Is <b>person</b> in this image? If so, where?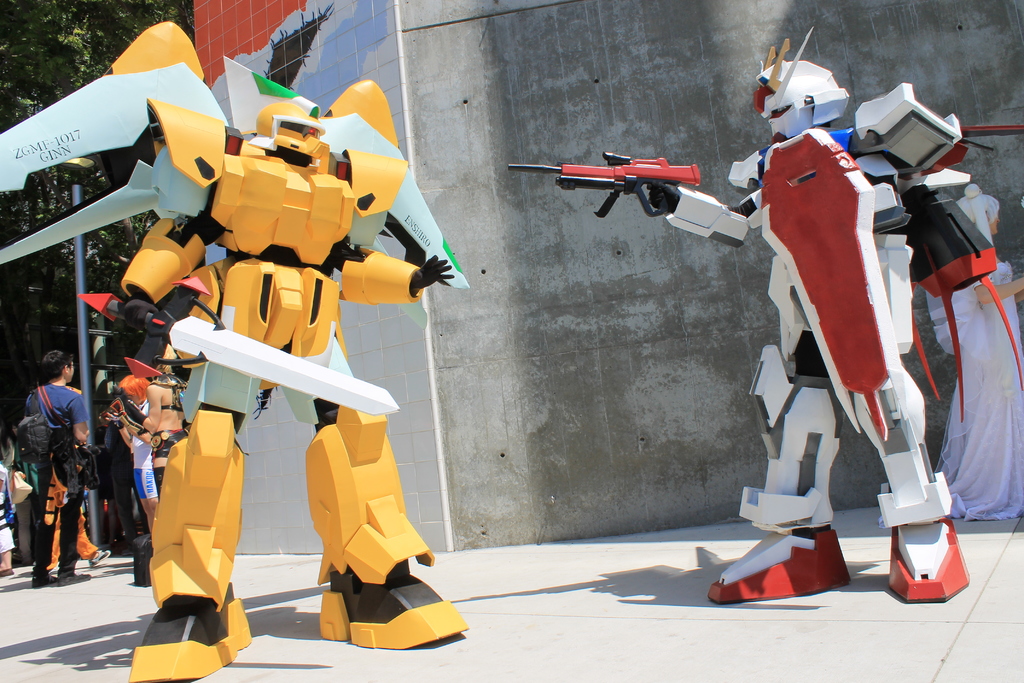
Yes, at 14, 345, 86, 582.
